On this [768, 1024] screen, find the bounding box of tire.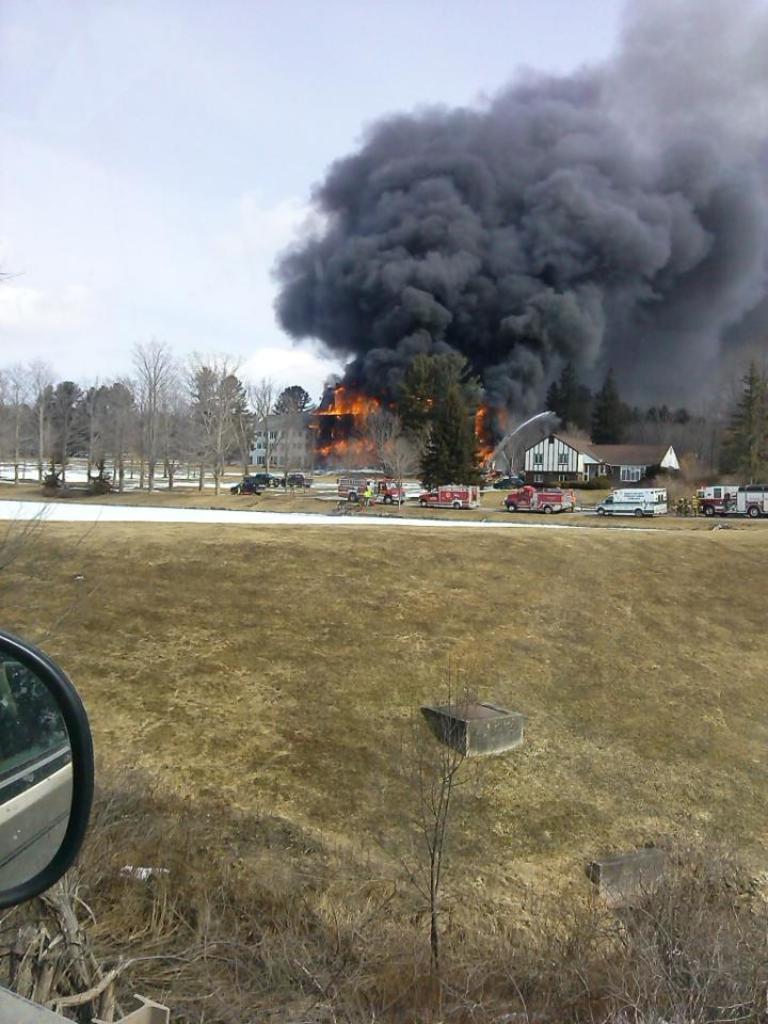
Bounding box: 594 509 605 515.
